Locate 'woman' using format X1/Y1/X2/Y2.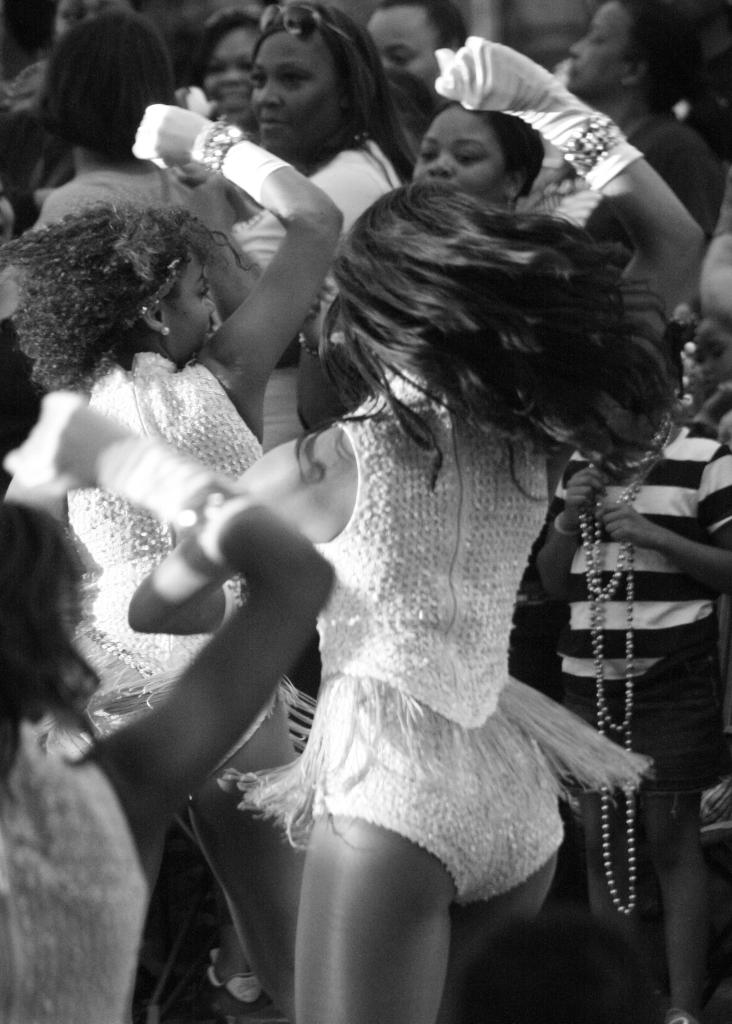
211/0/423/362.
